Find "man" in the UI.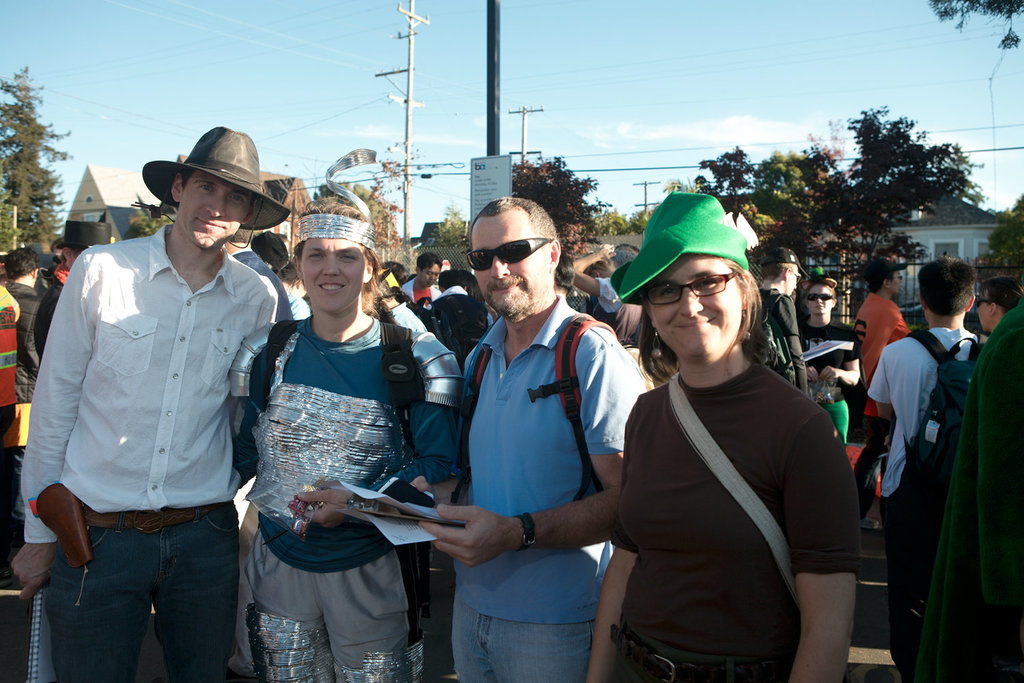
UI element at 23 218 111 369.
